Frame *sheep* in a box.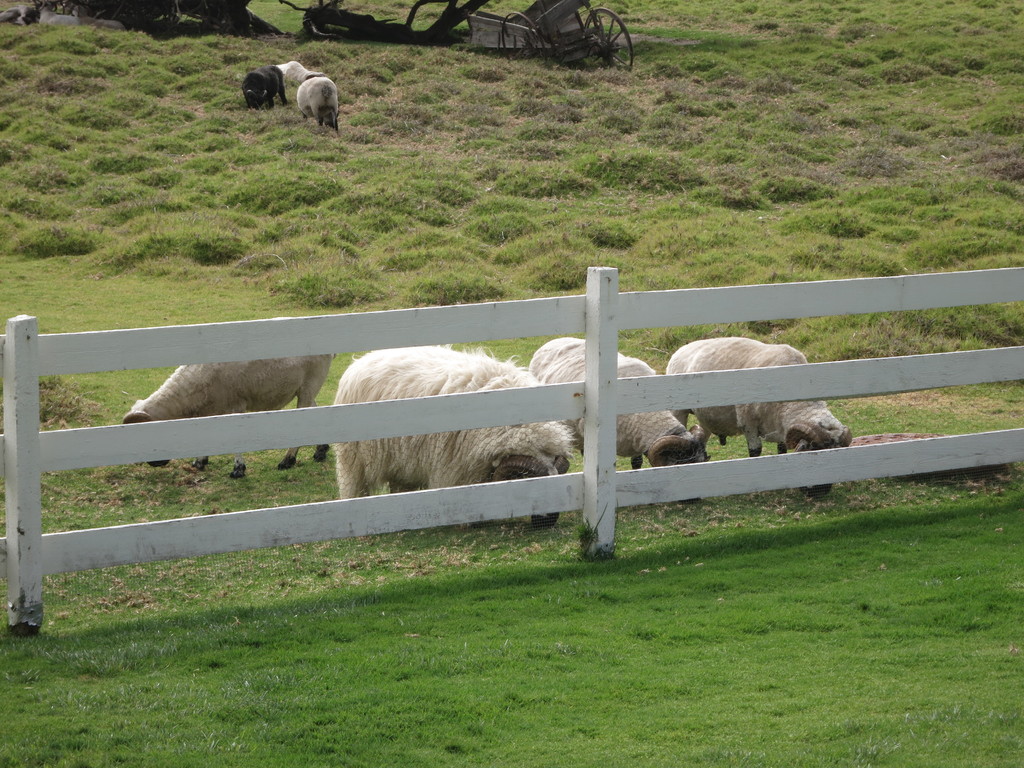
pyautogui.locateOnScreen(531, 340, 703, 497).
